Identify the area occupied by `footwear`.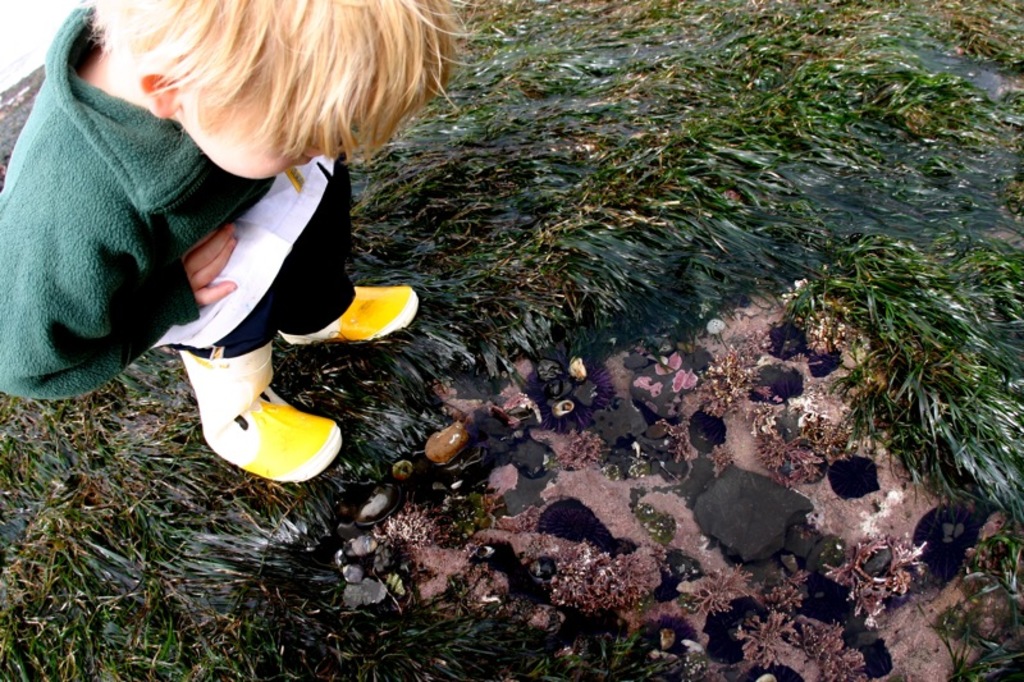
Area: x1=275 y1=289 x2=421 y2=349.
